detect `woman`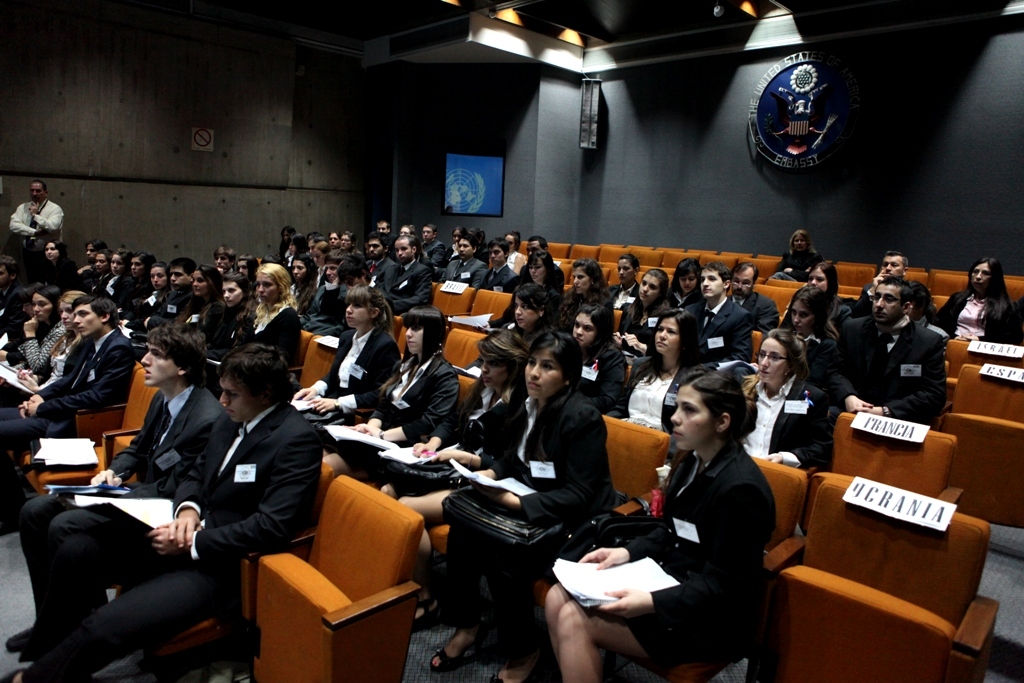
crop(503, 231, 521, 266)
